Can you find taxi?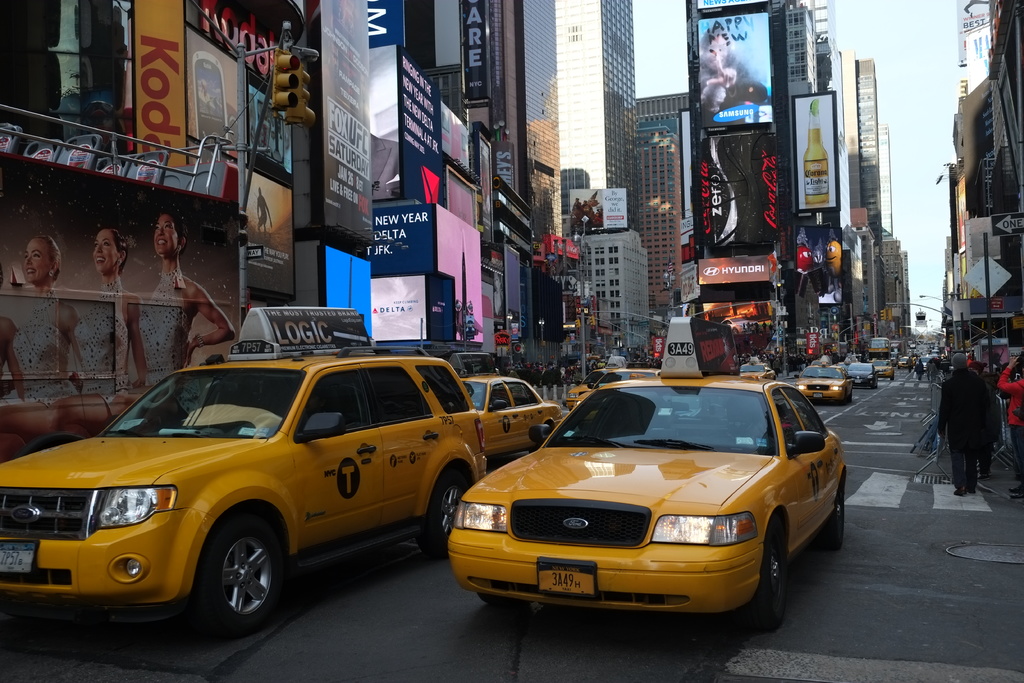
Yes, bounding box: 0,302,490,636.
